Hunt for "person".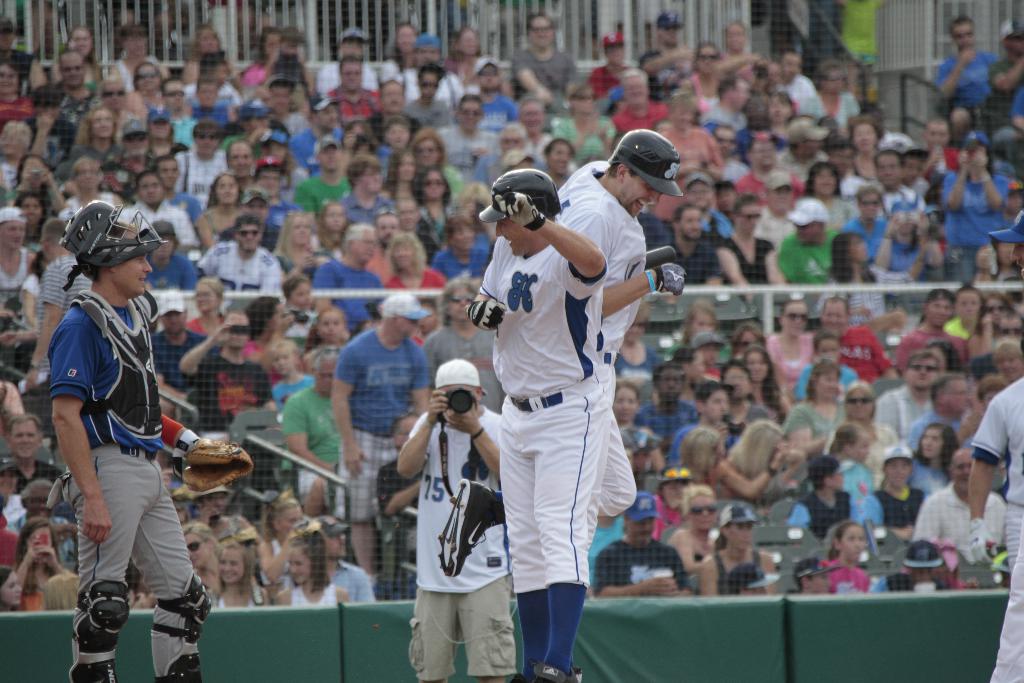
Hunted down at {"left": 435, "top": 95, "right": 500, "bottom": 181}.
